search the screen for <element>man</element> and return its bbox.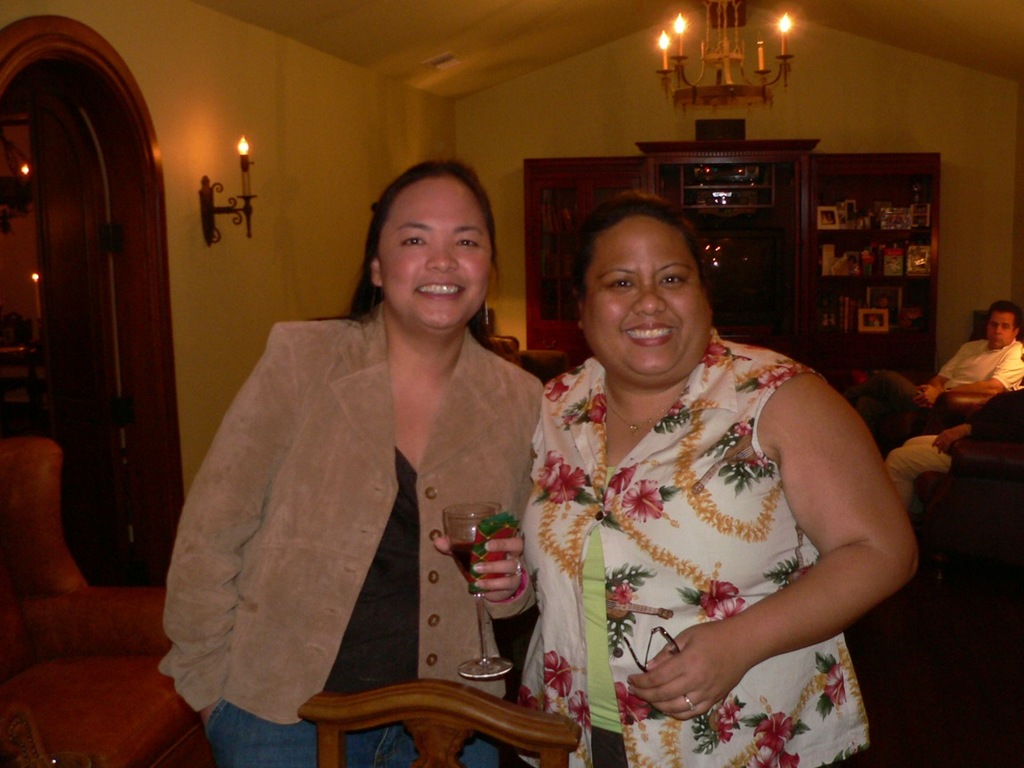
Found: select_region(839, 298, 1023, 453).
